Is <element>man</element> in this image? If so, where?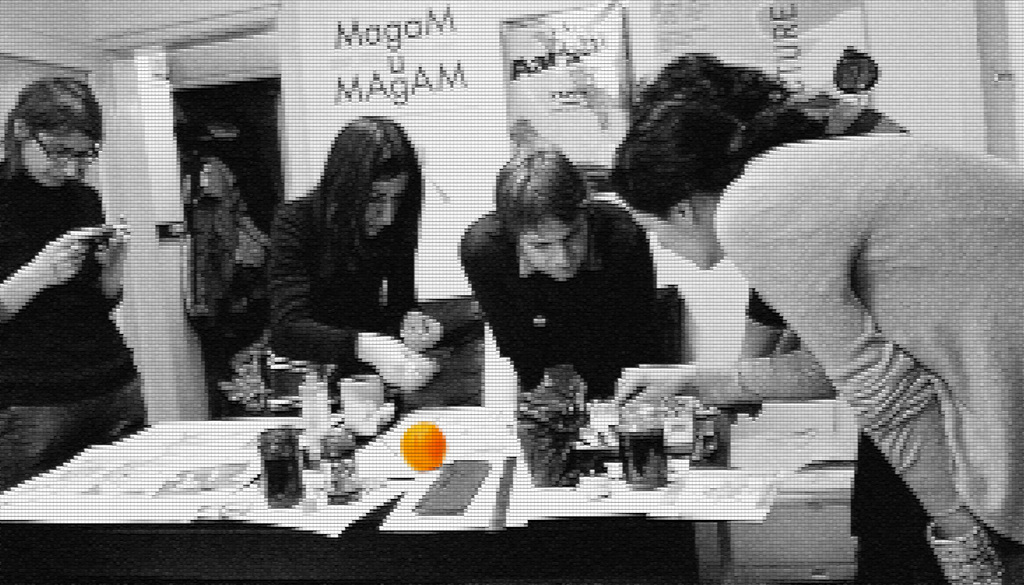
Yes, at pyautogui.locateOnScreen(454, 140, 665, 404).
